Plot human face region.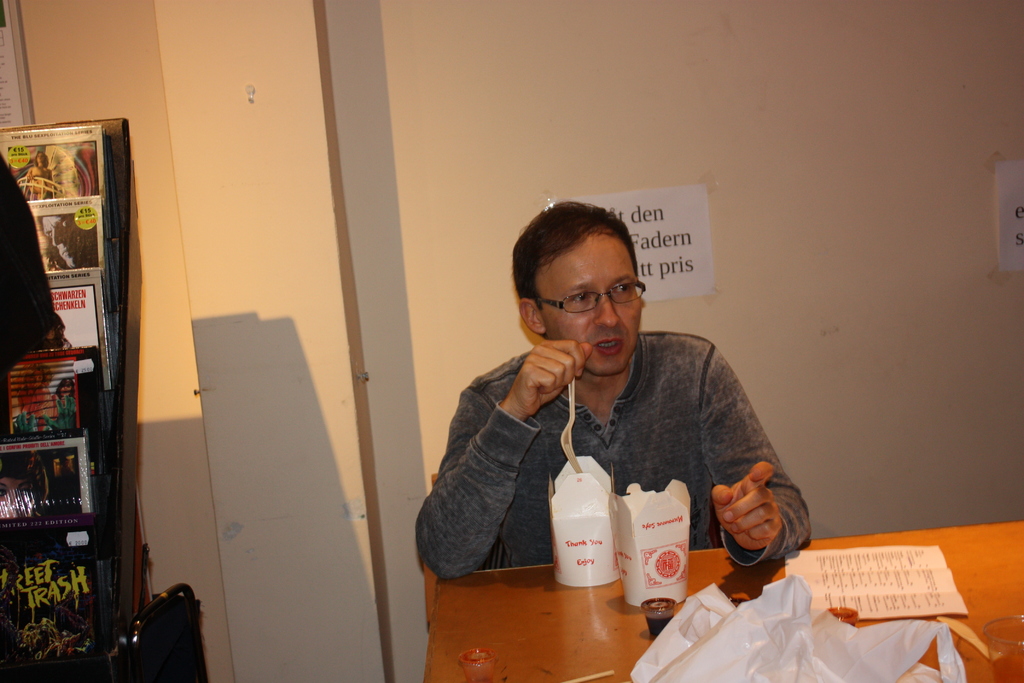
Plotted at <bbox>538, 226, 641, 374</bbox>.
